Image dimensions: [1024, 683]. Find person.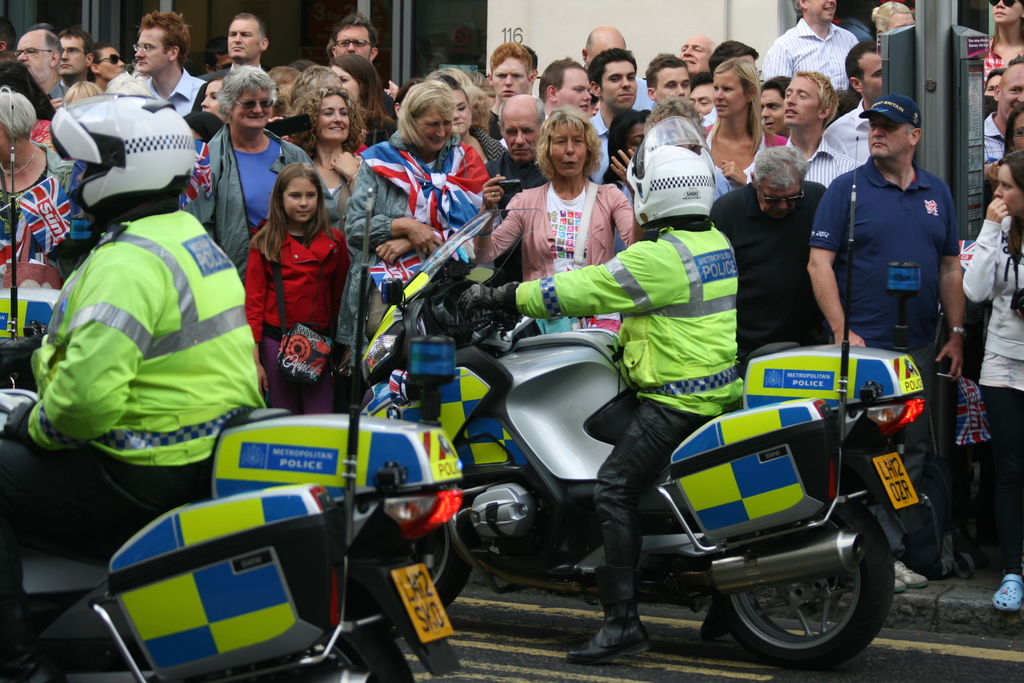
(636, 47, 691, 136).
